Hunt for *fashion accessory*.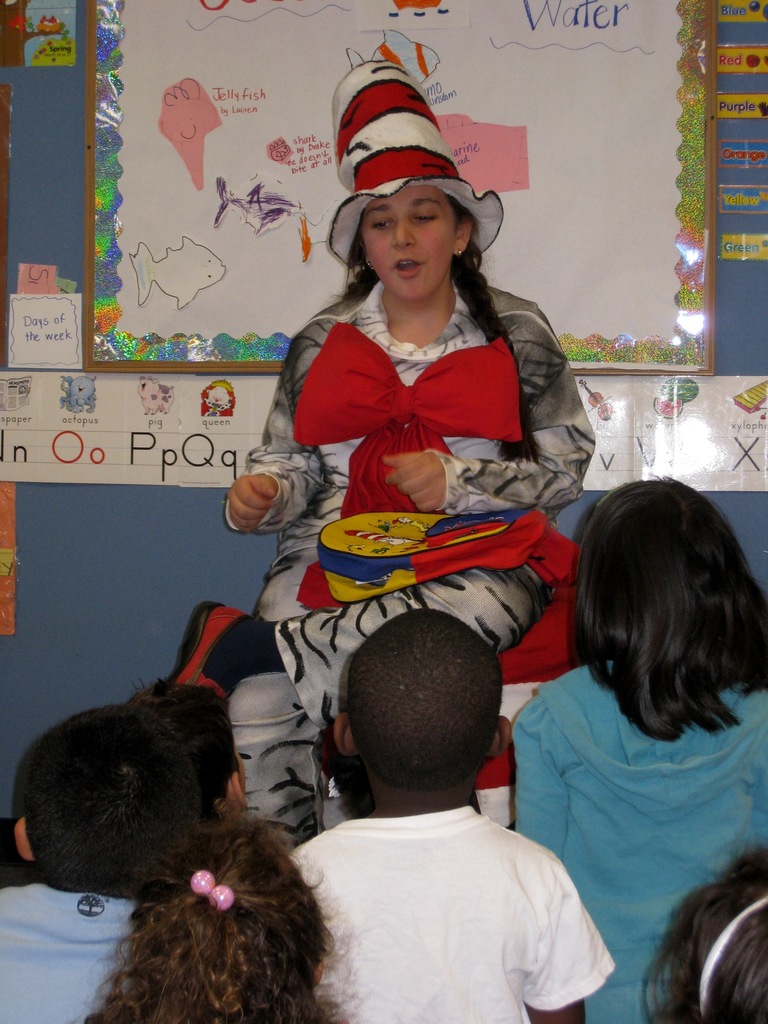
Hunted down at locate(458, 250, 465, 257).
